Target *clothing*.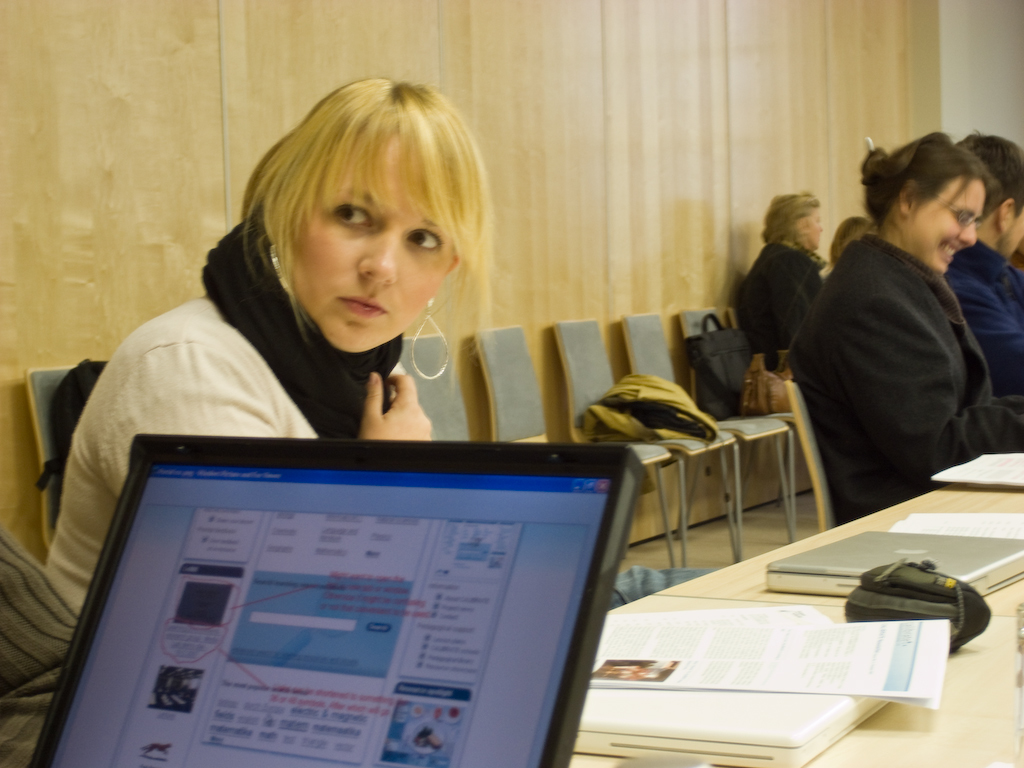
Target region: locate(942, 236, 1023, 442).
